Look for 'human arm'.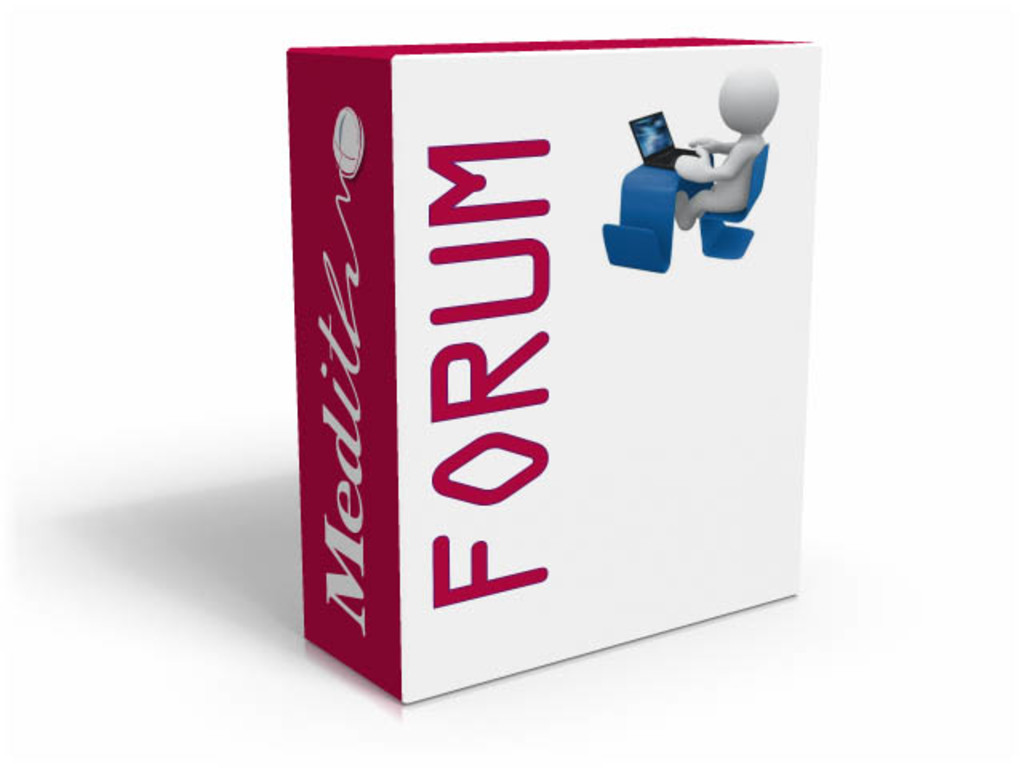
Found: [664, 155, 746, 189].
